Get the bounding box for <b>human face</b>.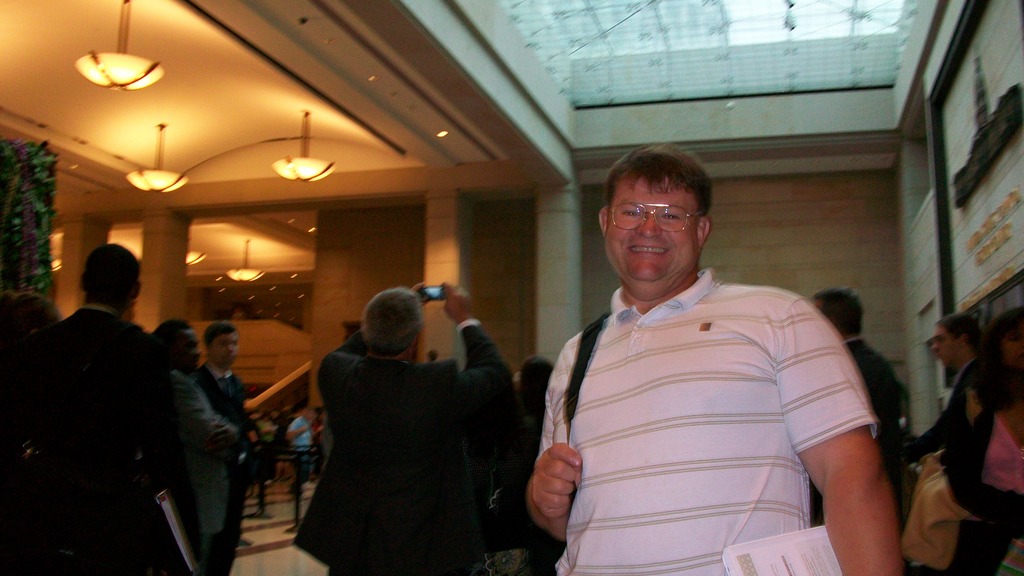
(left=605, top=177, right=699, bottom=282).
